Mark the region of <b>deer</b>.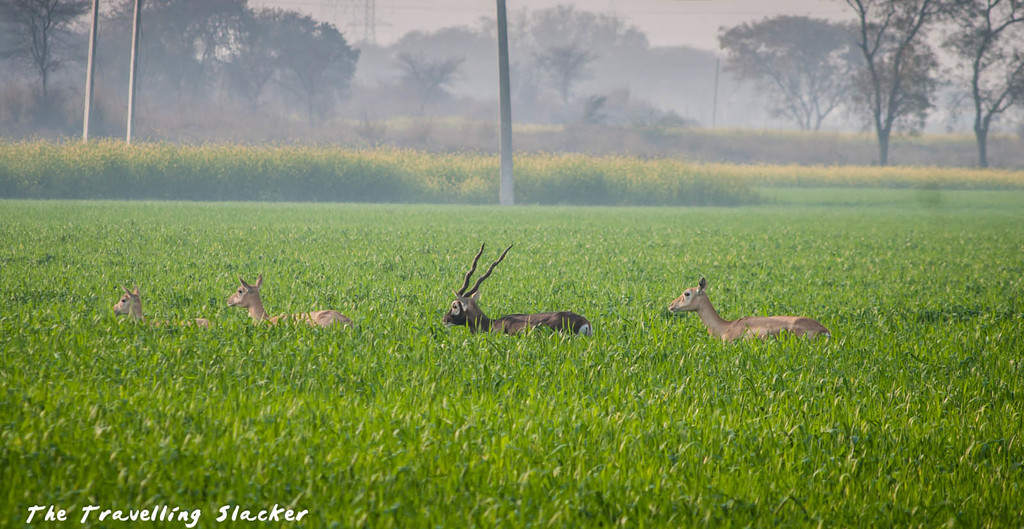
Region: bbox(228, 272, 351, 330).
